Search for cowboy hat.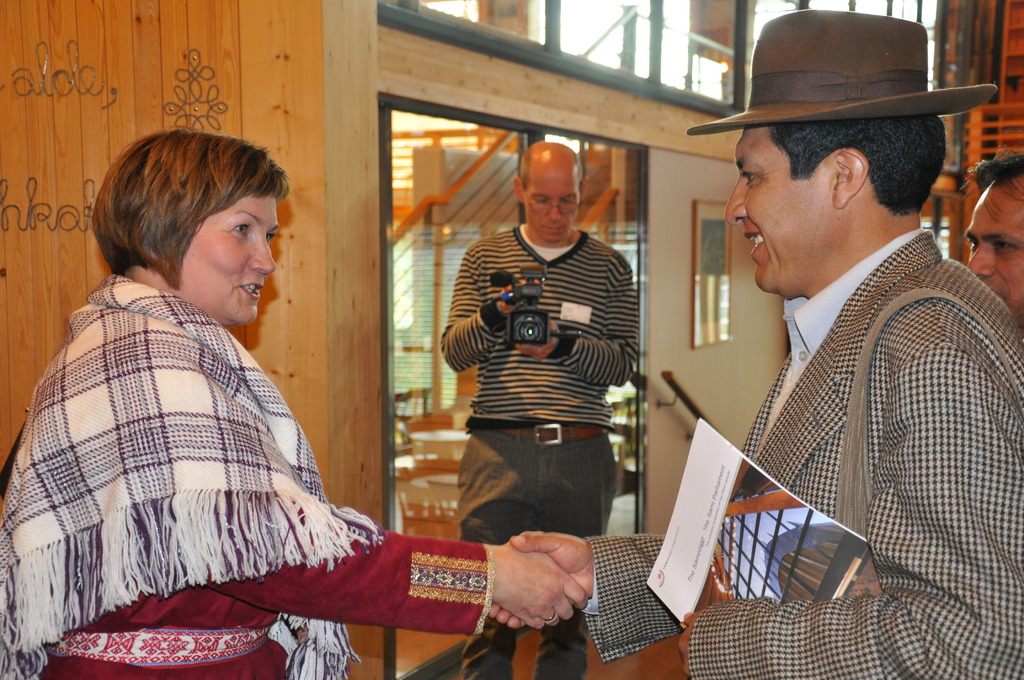
Found at select_region(712, 9, 980, 129).
